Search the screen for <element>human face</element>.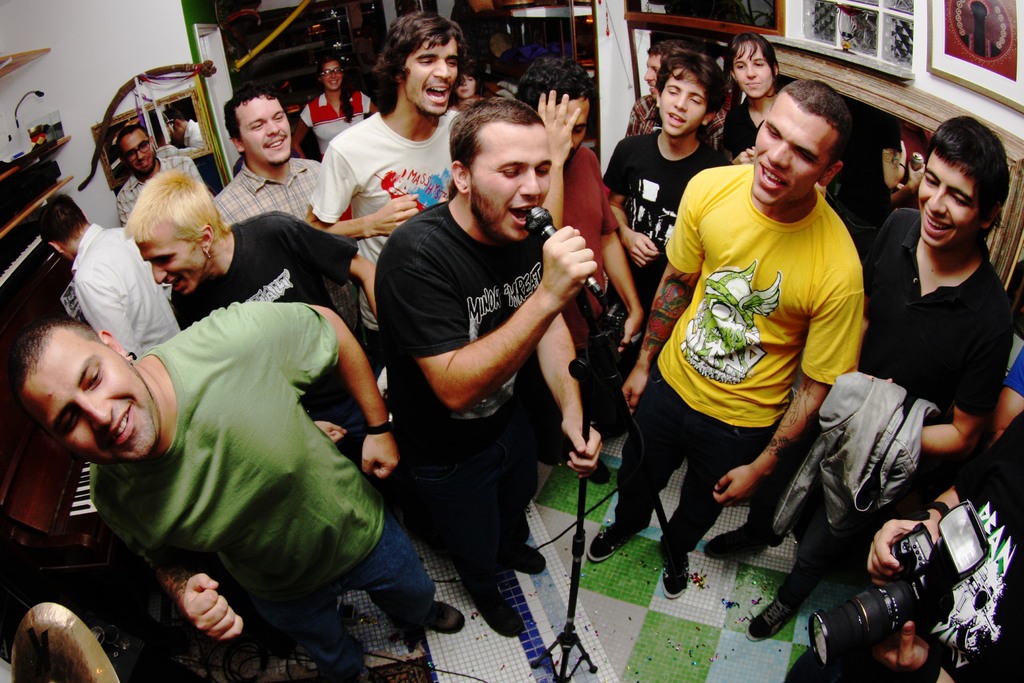
Found at l=733, t=40, r=774, b=99.
